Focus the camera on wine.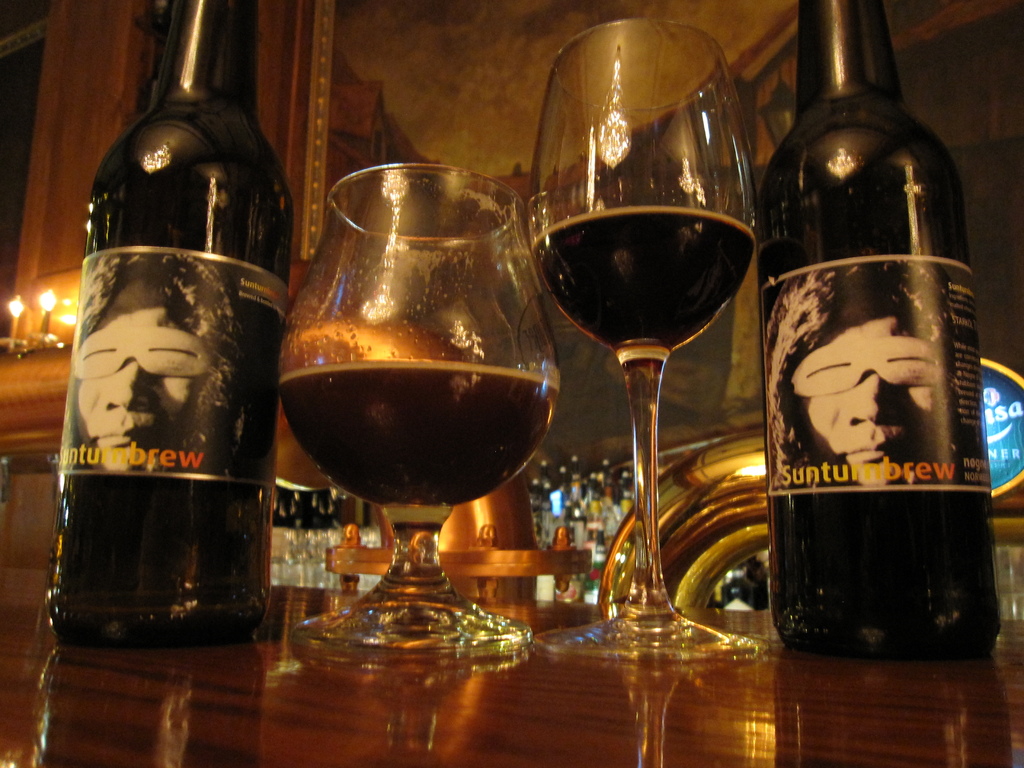
Focus region: 532:205:753:353.
